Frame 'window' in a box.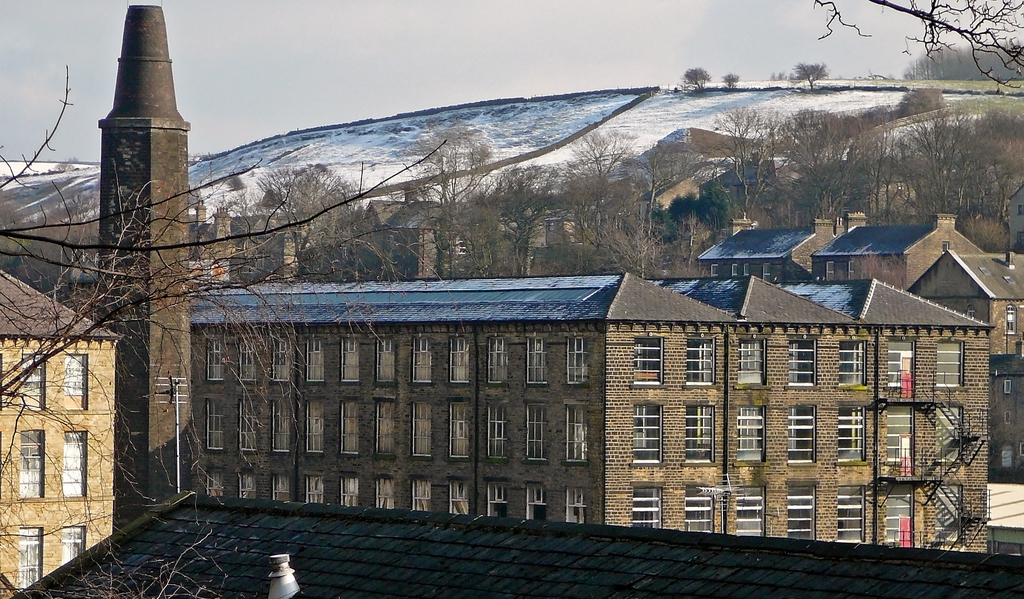
BBox(206, 397, 225, 450).
